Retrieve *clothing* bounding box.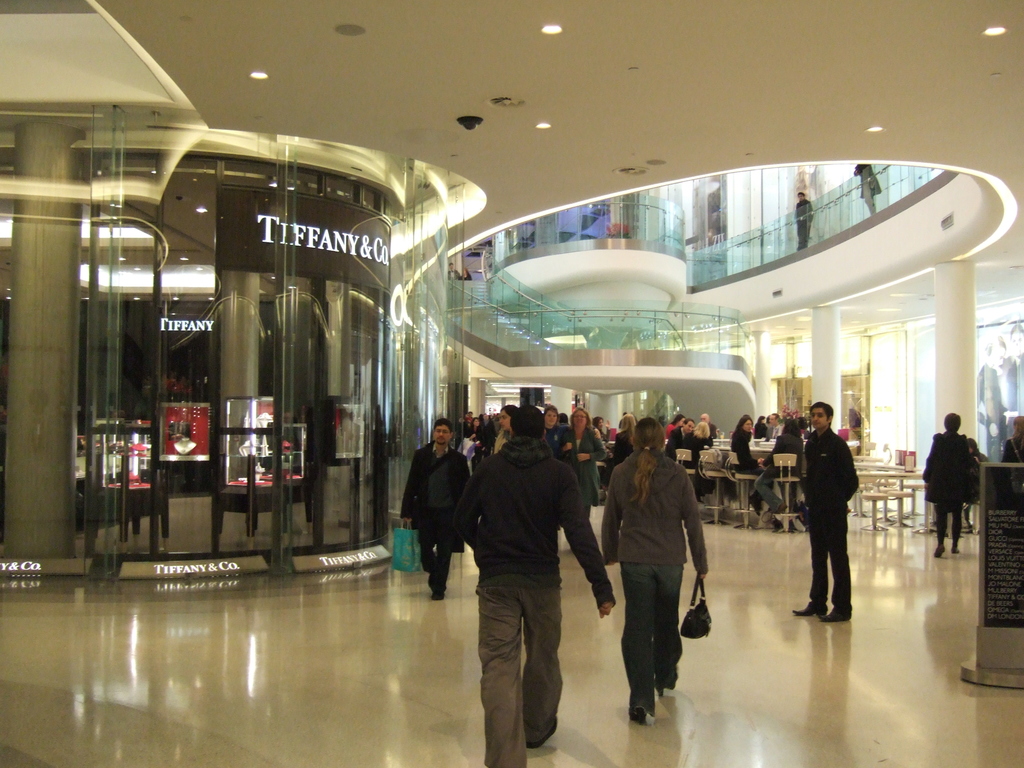
Bounding box: Rect(544, 426, 564, 453).
